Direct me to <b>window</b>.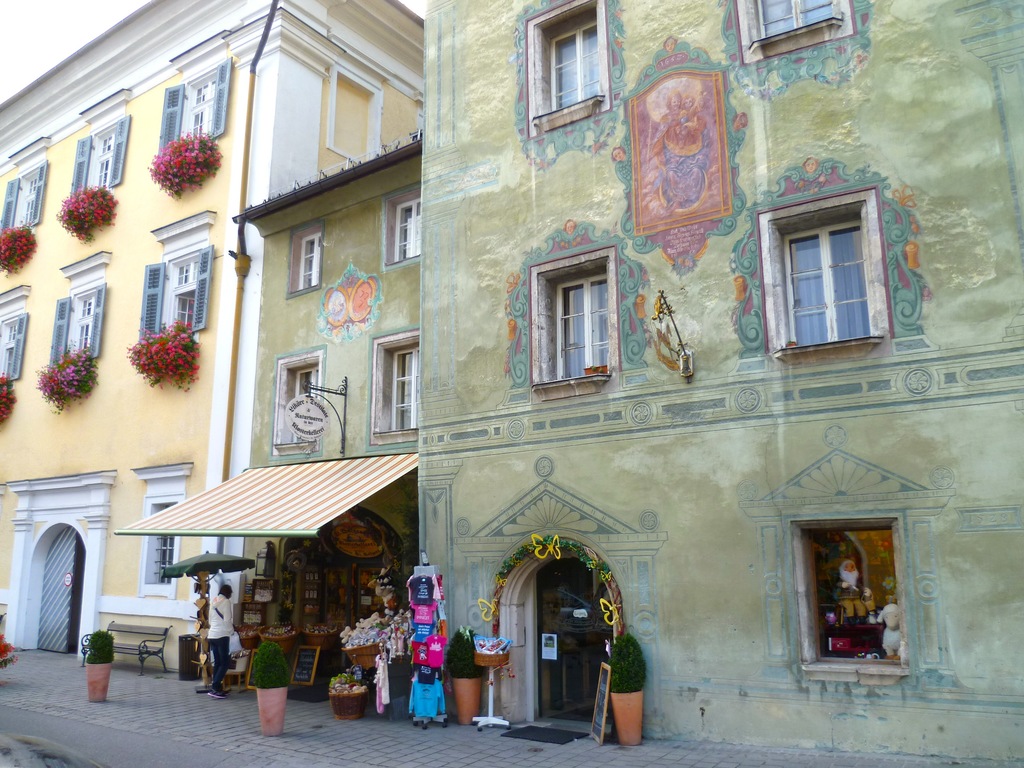
Direction: left=73, top=88, right=132, bottom=198.
